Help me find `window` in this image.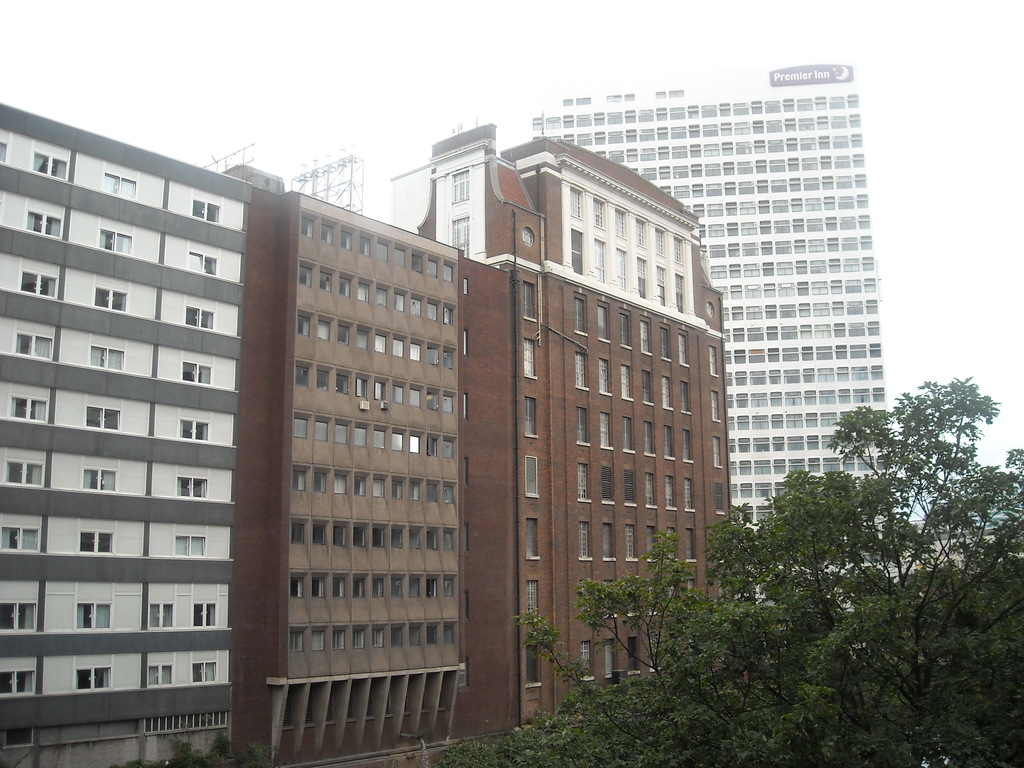
Found it: detection(428, 577, 437, 597).
